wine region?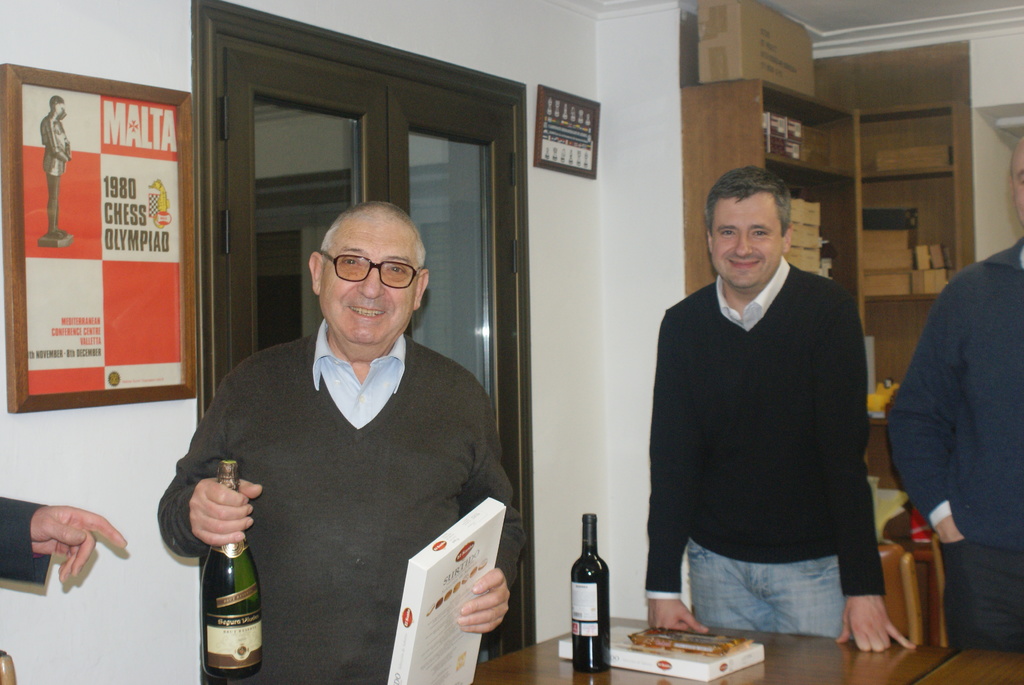
199/461/269/679
